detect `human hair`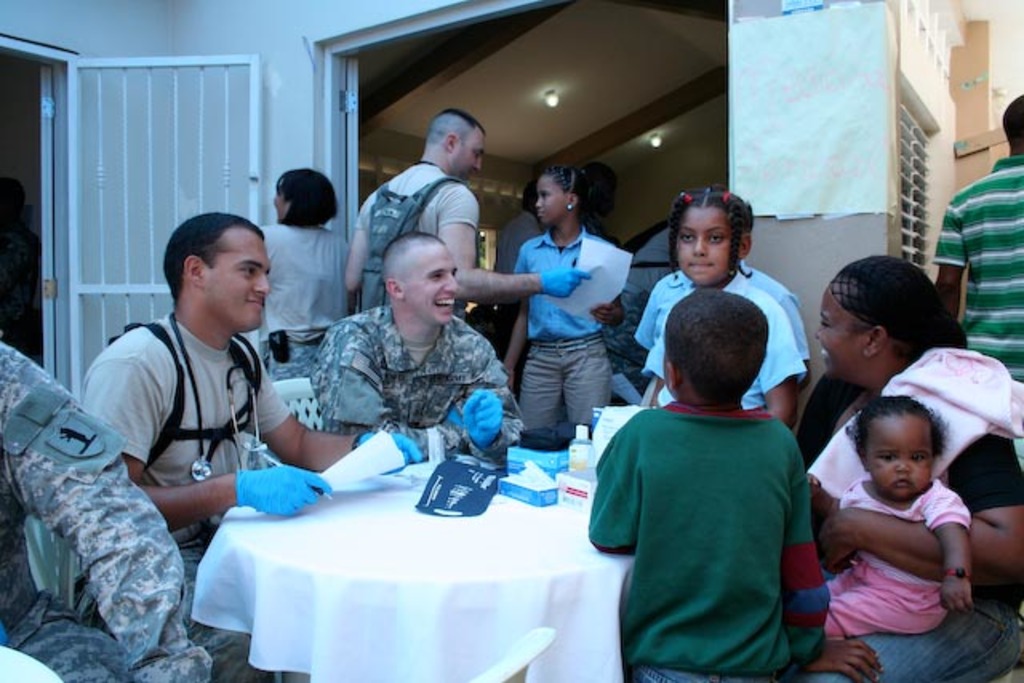
locate(544, 163, 589, 221)
